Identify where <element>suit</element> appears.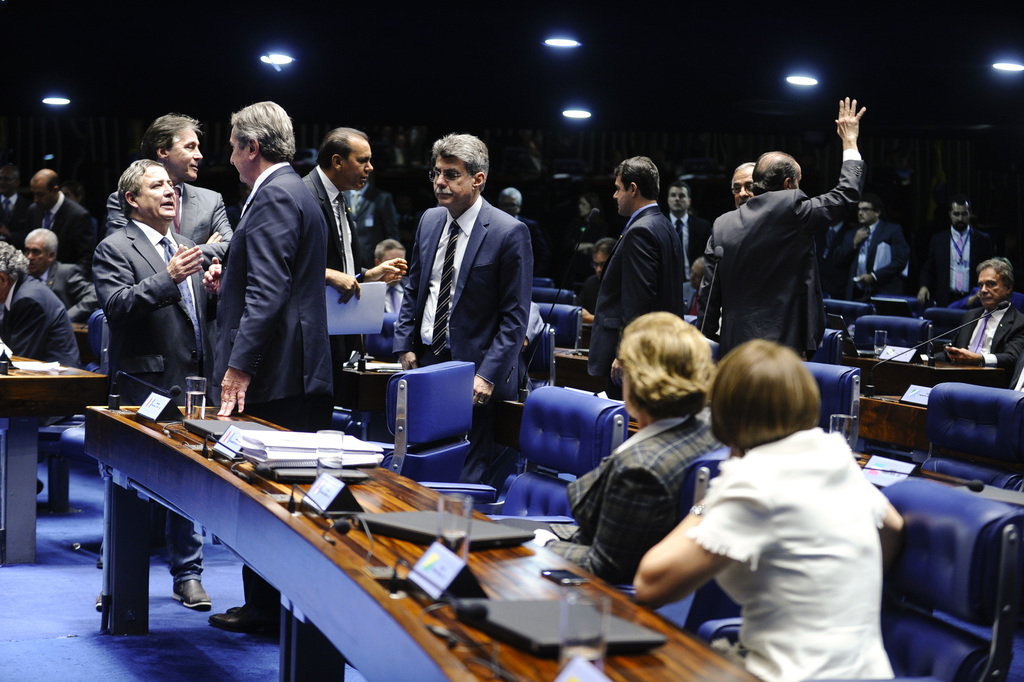
Appears at x1=108 y1=183 x2=234 y2=275.
